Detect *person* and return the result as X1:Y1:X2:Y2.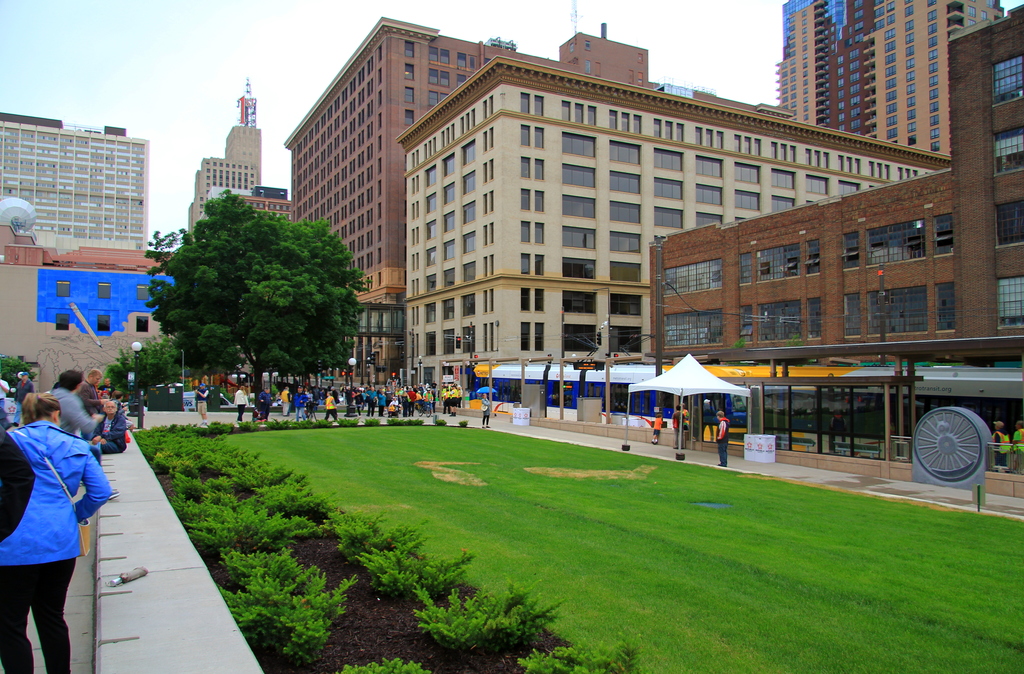
51:370:97:440.
